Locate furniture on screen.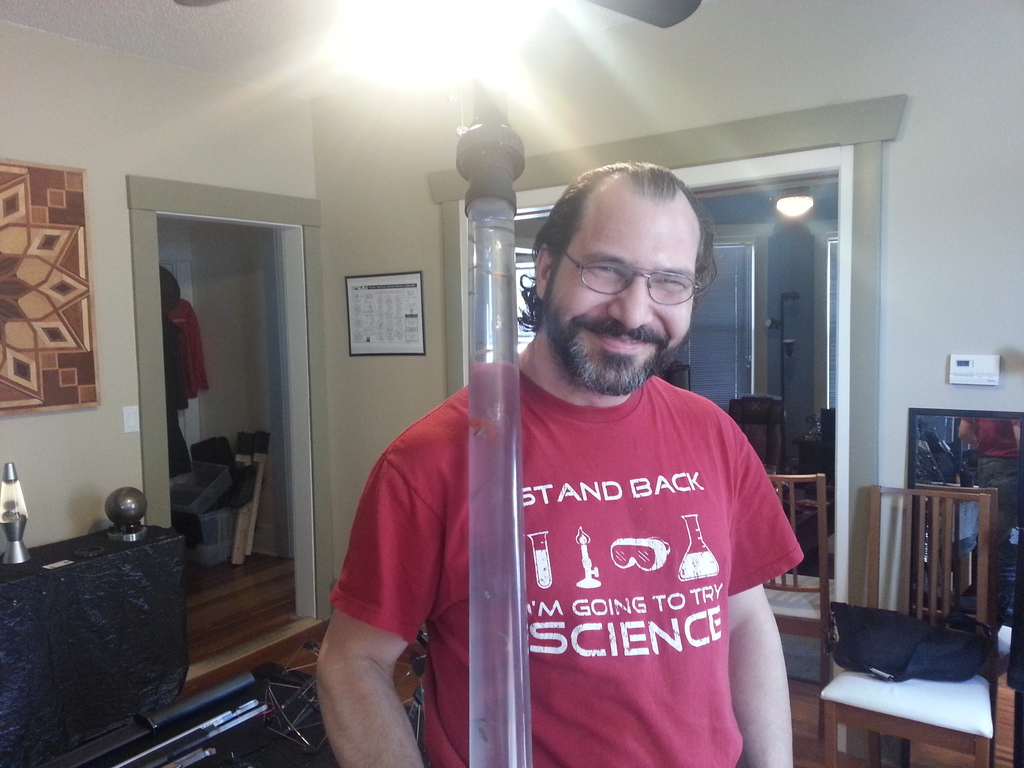
On screen at <box>0,520,190,767</box>.
